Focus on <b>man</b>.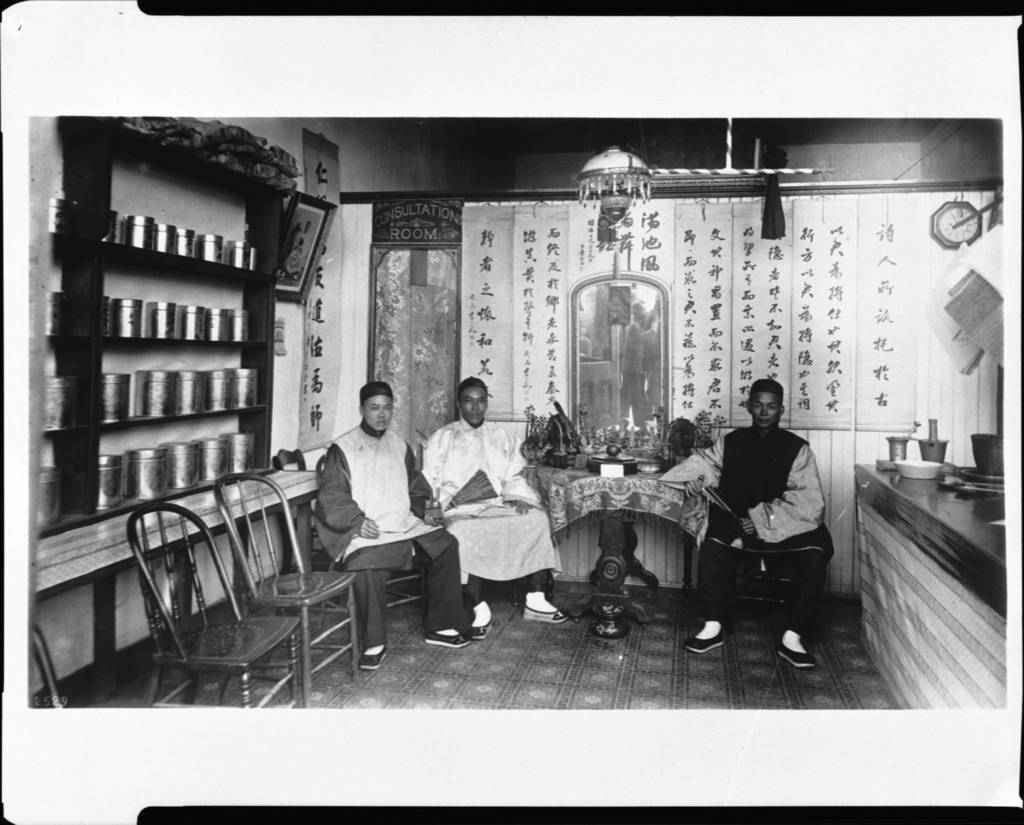
Focused at pyautogui.locateOnScreen(312, 379, 472, 671).
